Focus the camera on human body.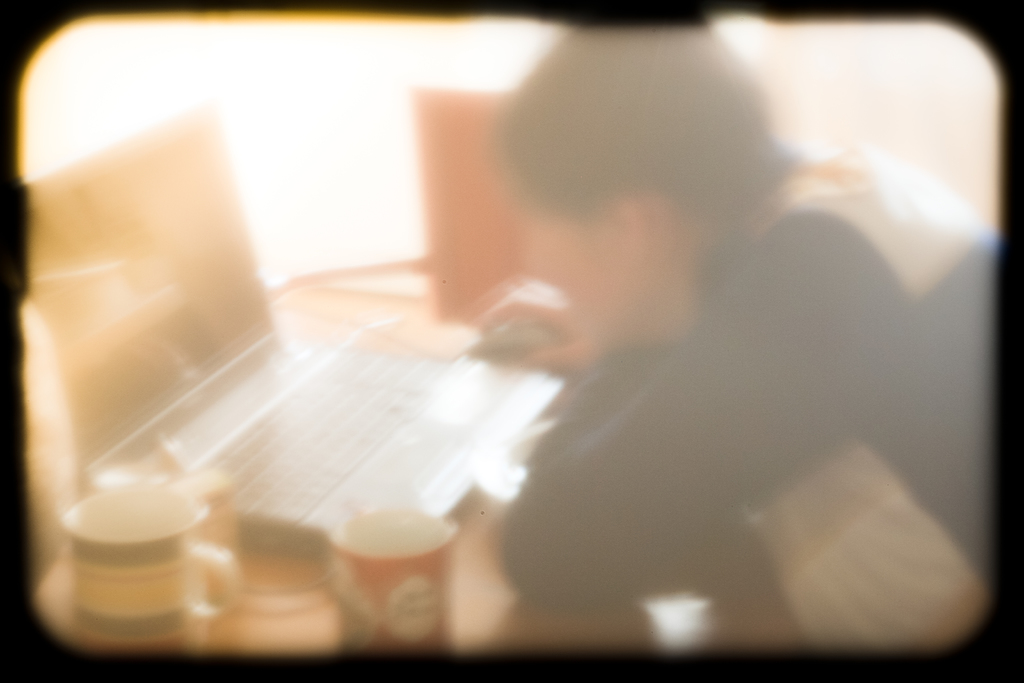
Focus region: bbox=[495, 3, 1000, 648].
